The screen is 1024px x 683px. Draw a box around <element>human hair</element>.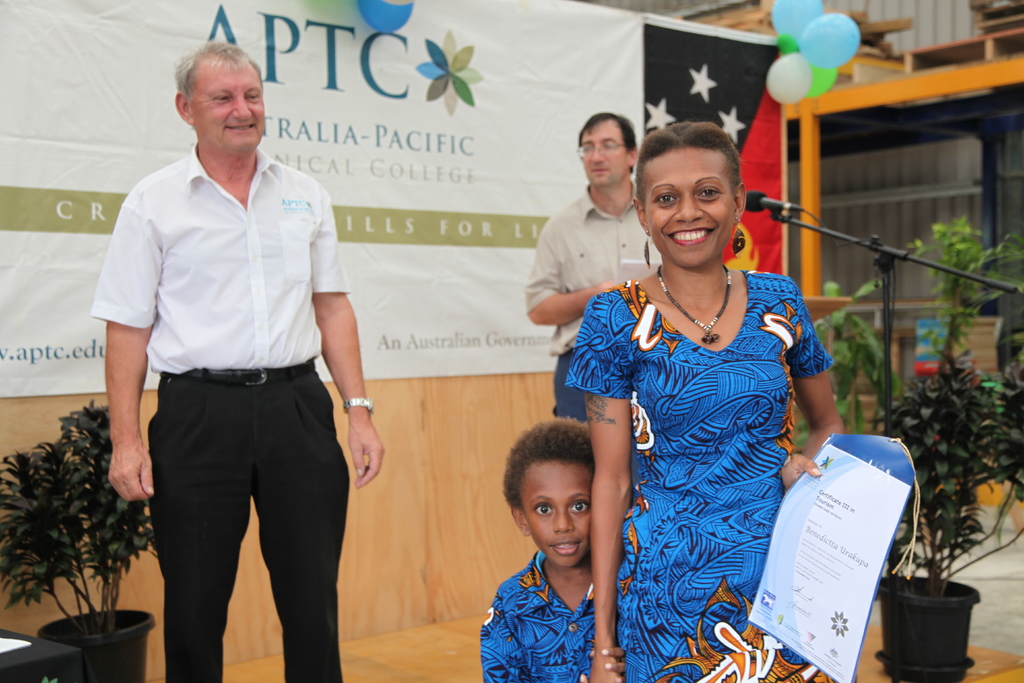
{"x1": 170, "y1": 40, "x2": 264, "y2": 110}.
